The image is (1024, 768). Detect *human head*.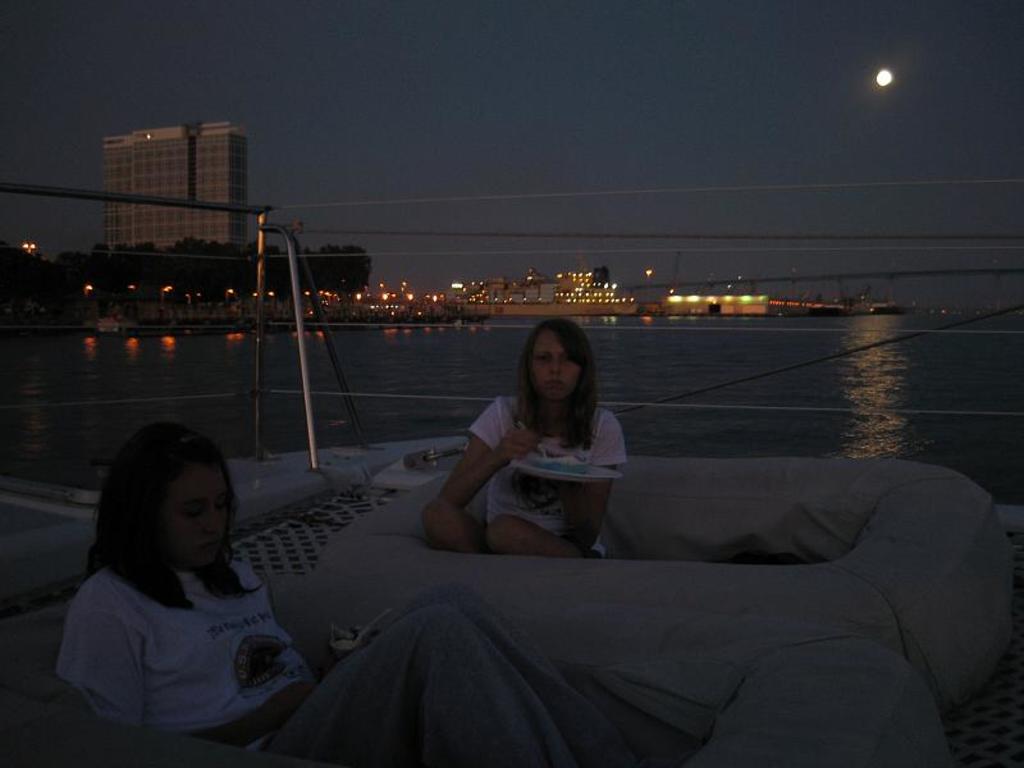
Detection: 87:425:220:593.
